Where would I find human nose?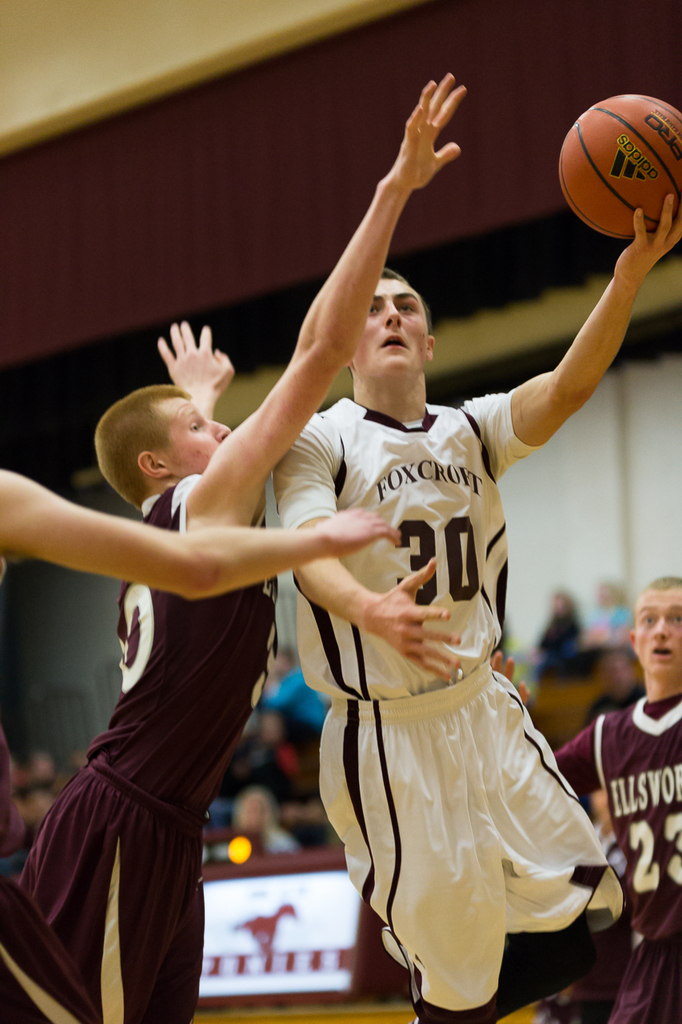
At {"x1": 210, "y1": 420, "x2": 231, "y2": 442}.
